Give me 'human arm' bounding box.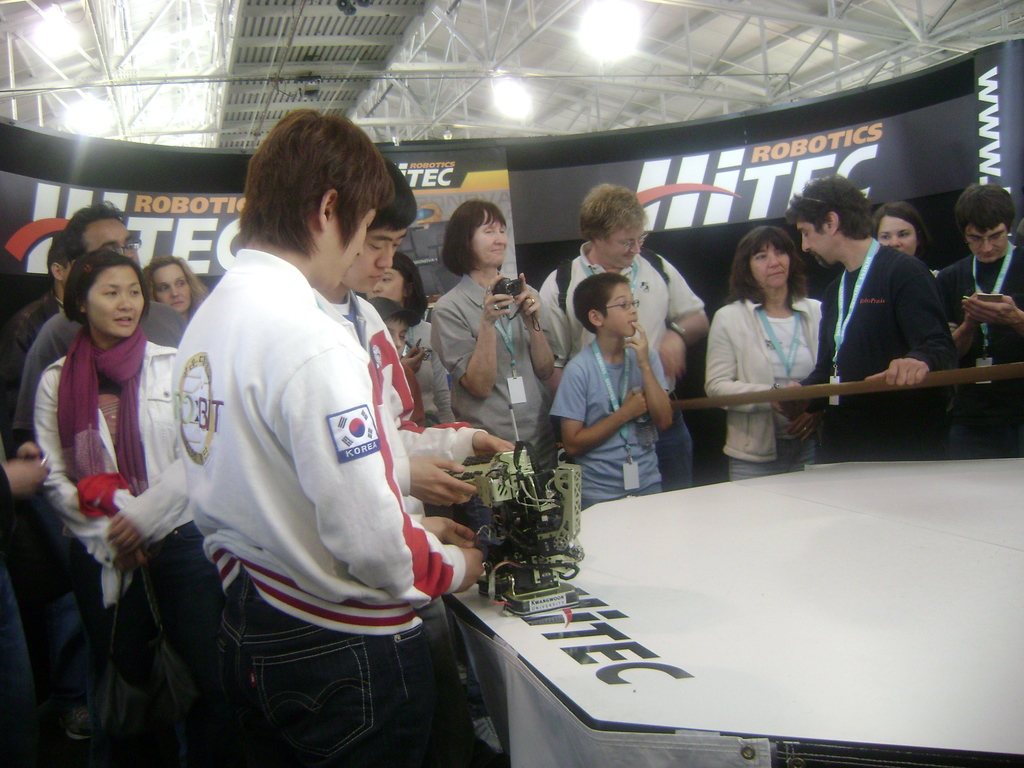
x1=935 y1=260 x2=999 y2=346.
